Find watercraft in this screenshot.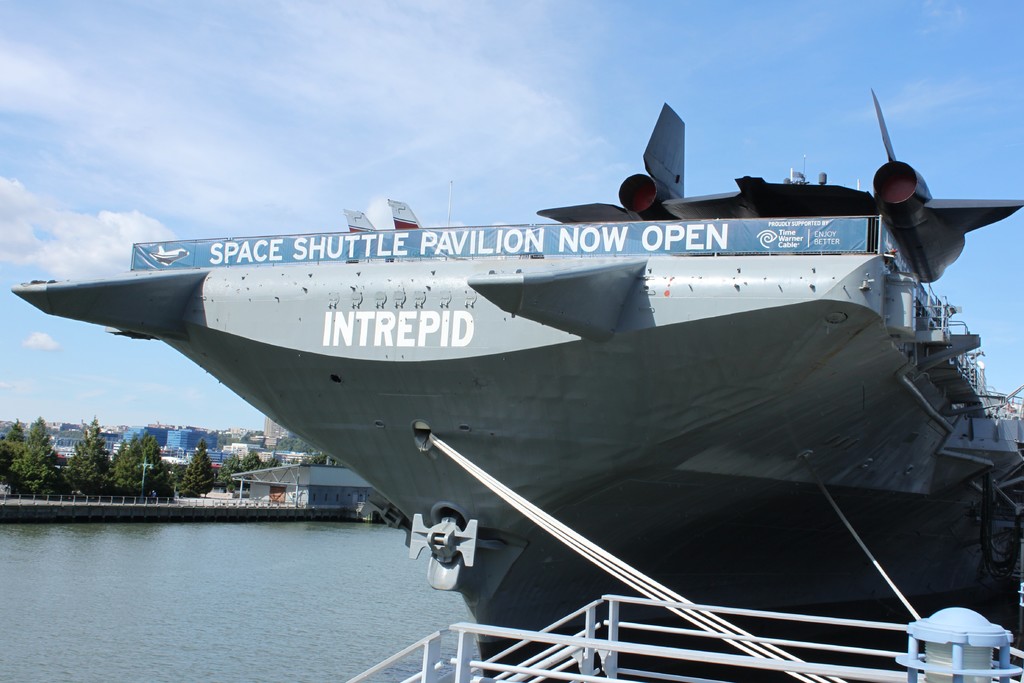
The bounding box for watercraft is bbox=(9, 90, 1023, 682).
